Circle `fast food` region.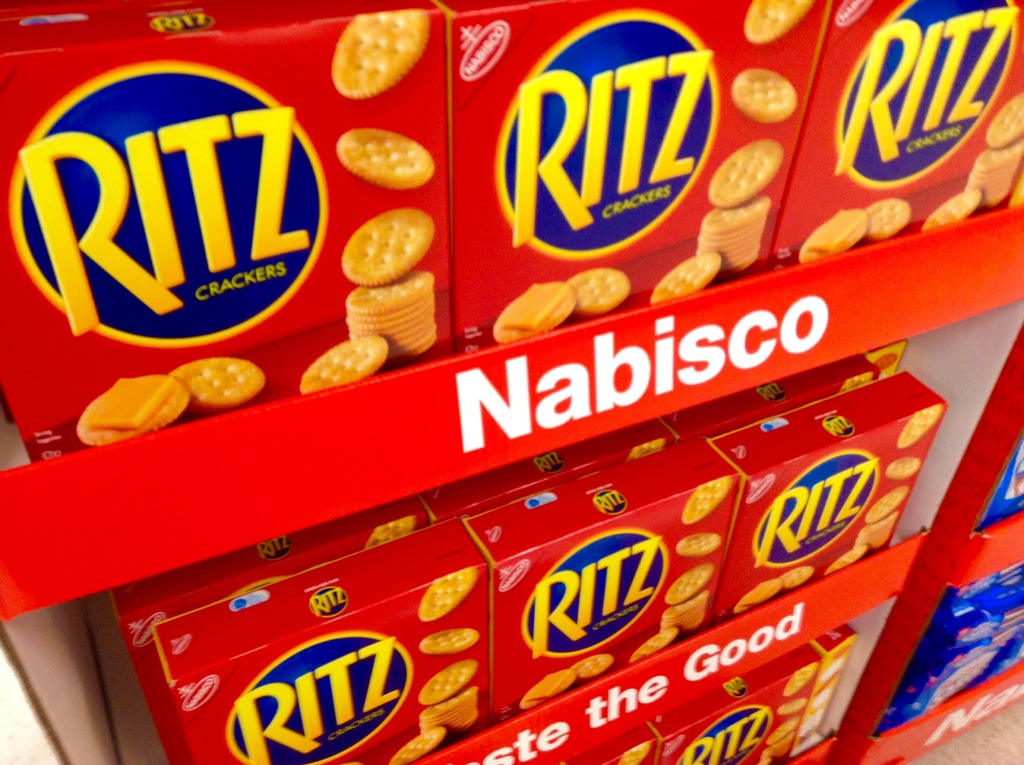
Region: (731,70,801,124).
